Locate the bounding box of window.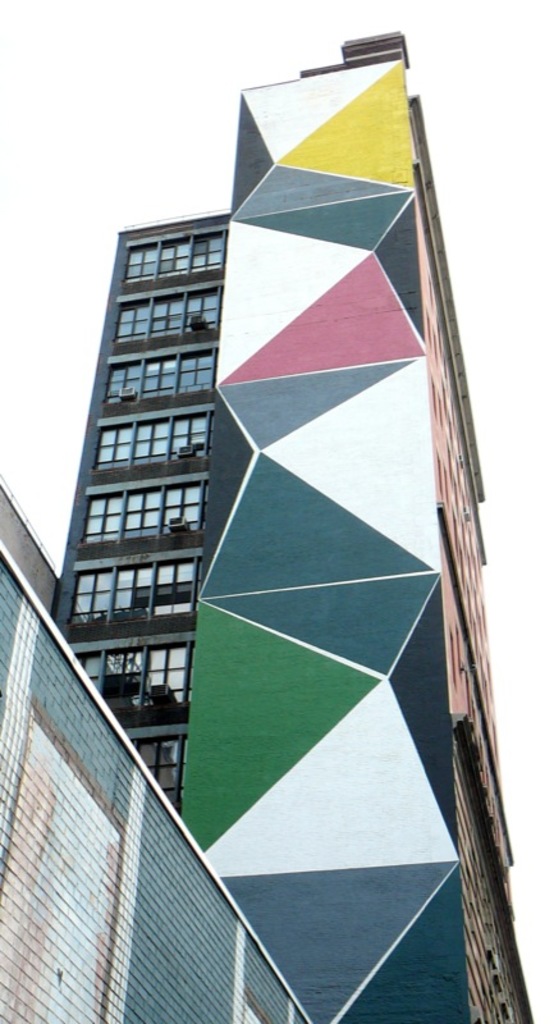
Bounding box: [119, 283, 223, 342].
